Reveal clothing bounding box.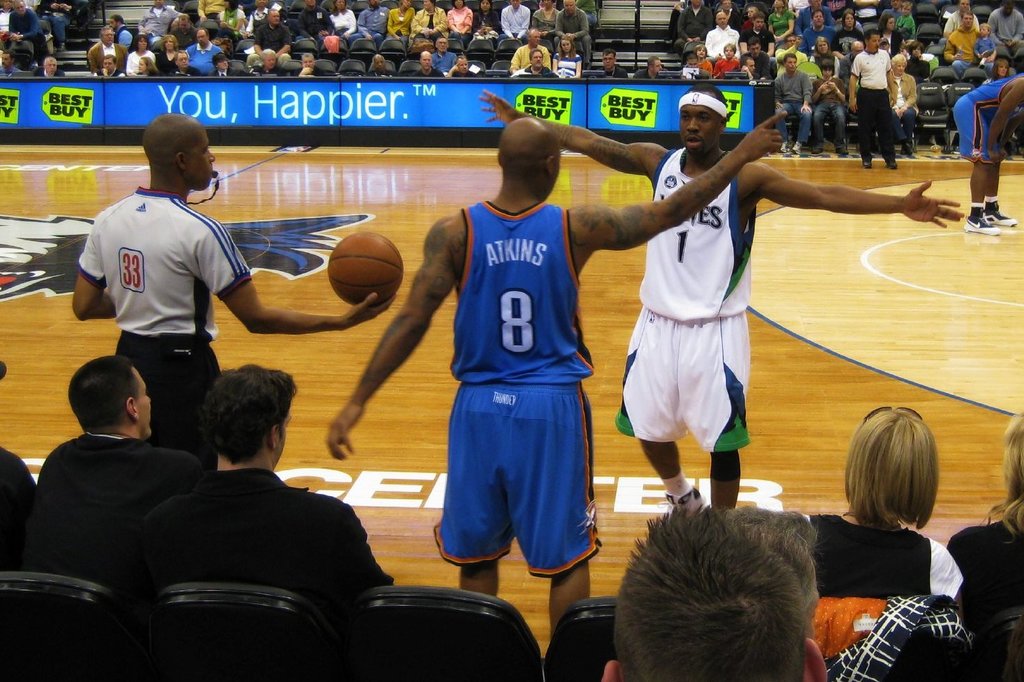
Revealed: 954, 68, 1023, 163.
